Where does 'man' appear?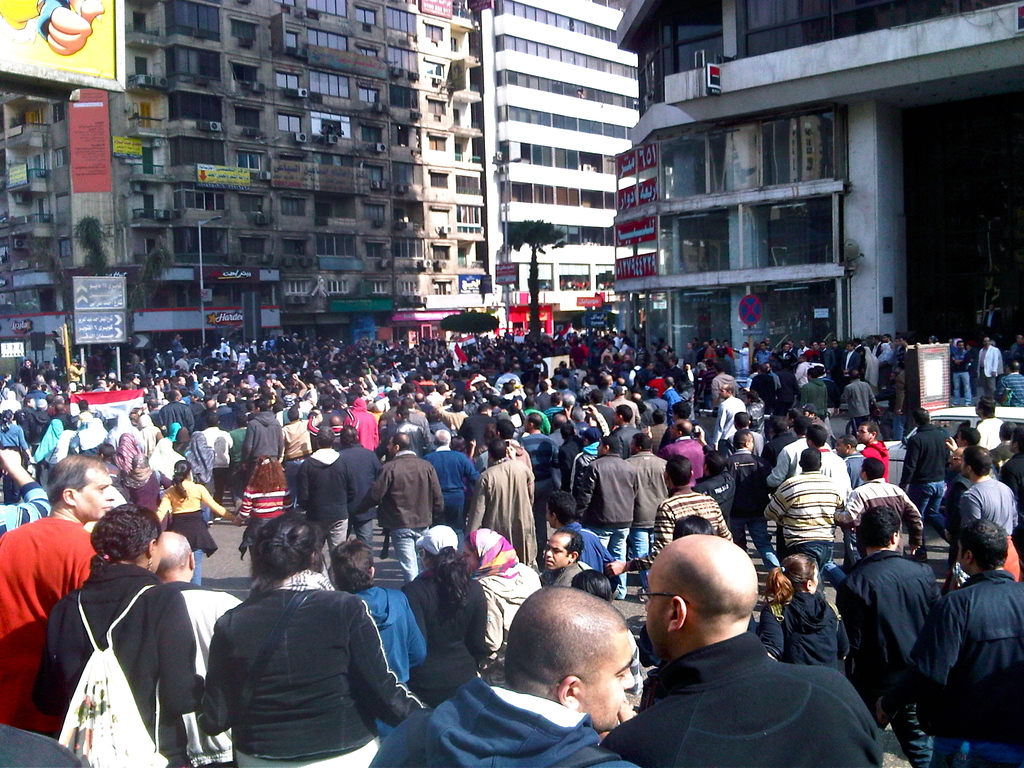
Appears at <box>959,444,1020,582</box>.
